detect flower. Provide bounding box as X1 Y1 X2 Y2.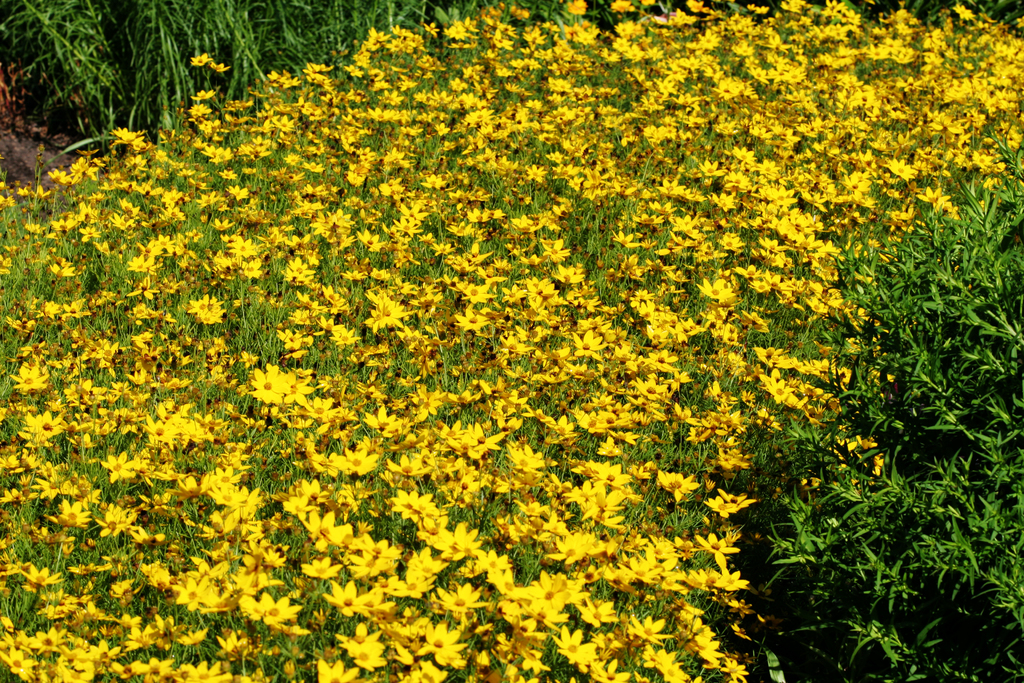
189 51 212 68.
